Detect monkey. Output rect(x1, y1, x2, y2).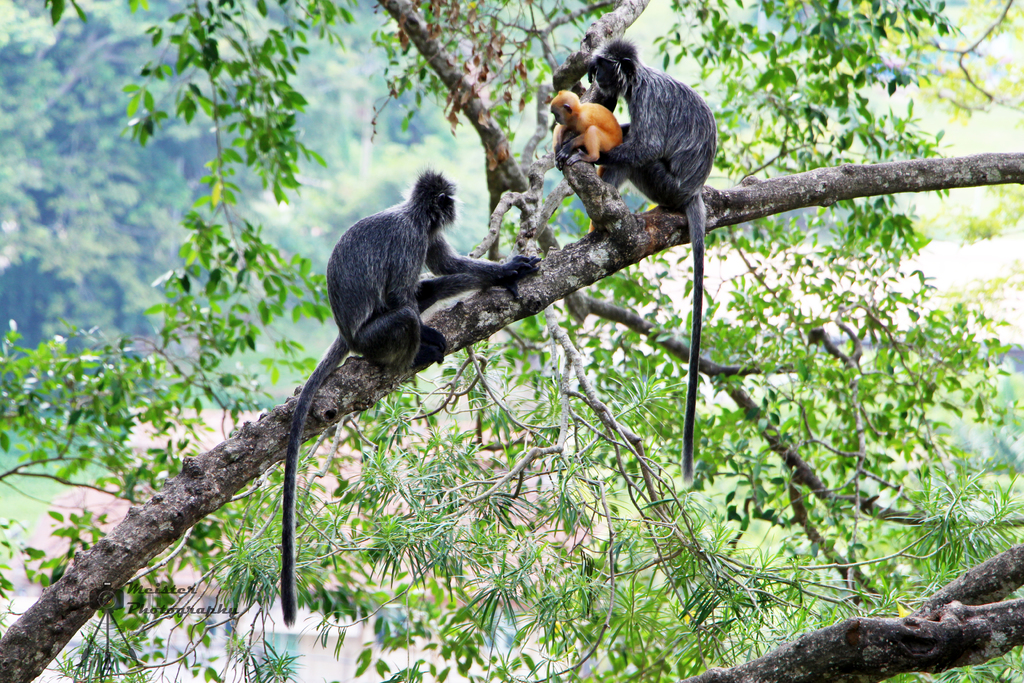
rect(546, 90, 623, 163).
